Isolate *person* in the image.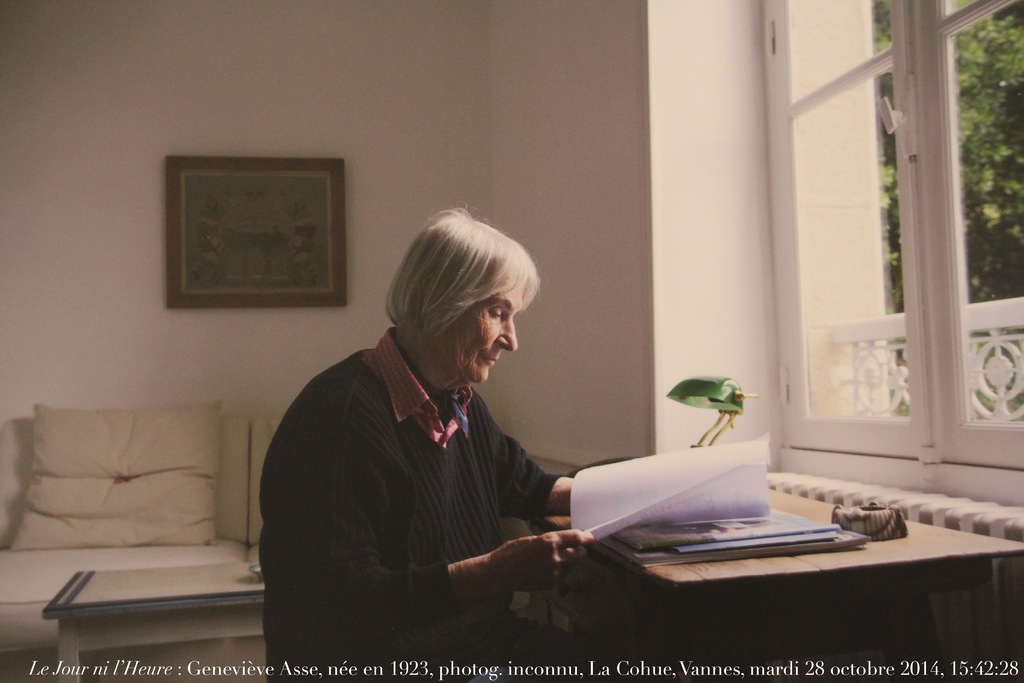
Isolated region: (273,207,591,662).
